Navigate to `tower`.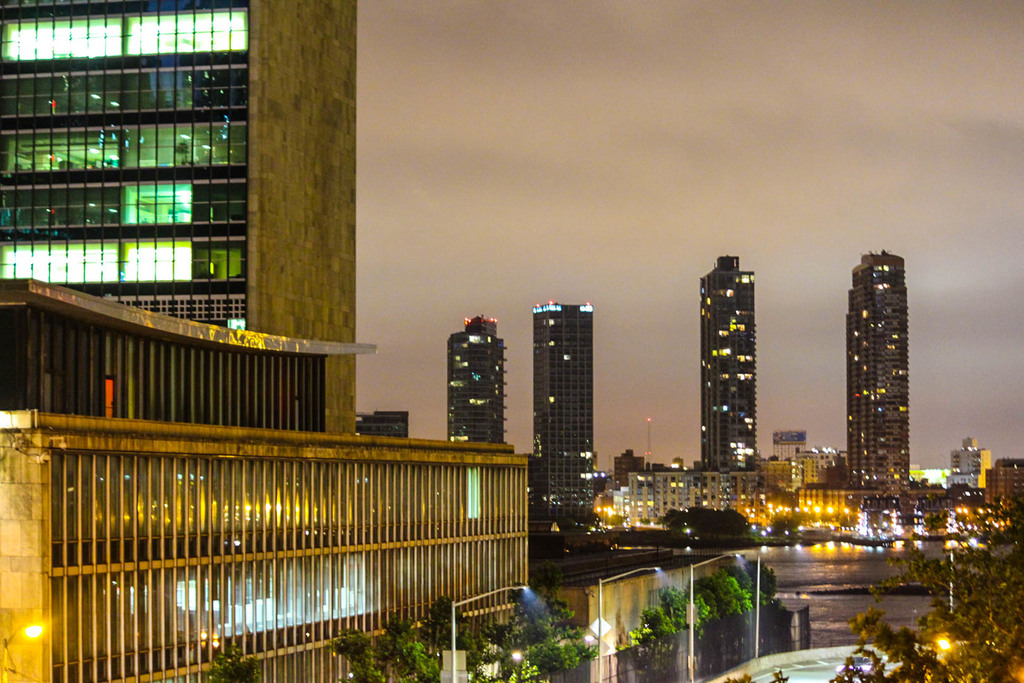
Navigation target: 843:245:916:494.
